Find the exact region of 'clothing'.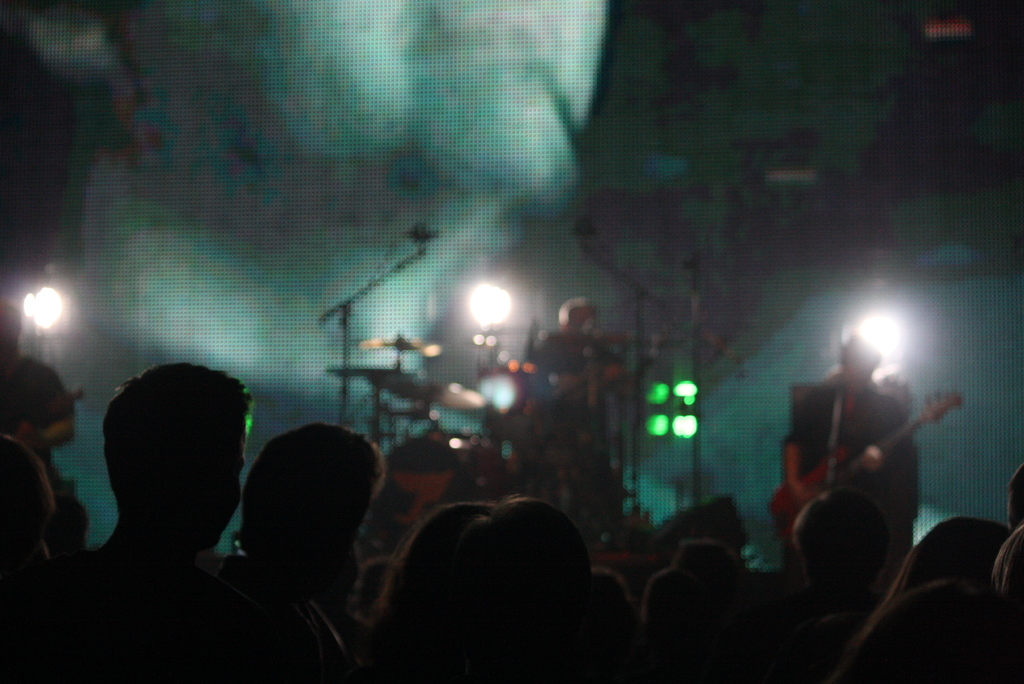
Exact region: BBox(522, 333, 617, 514).
